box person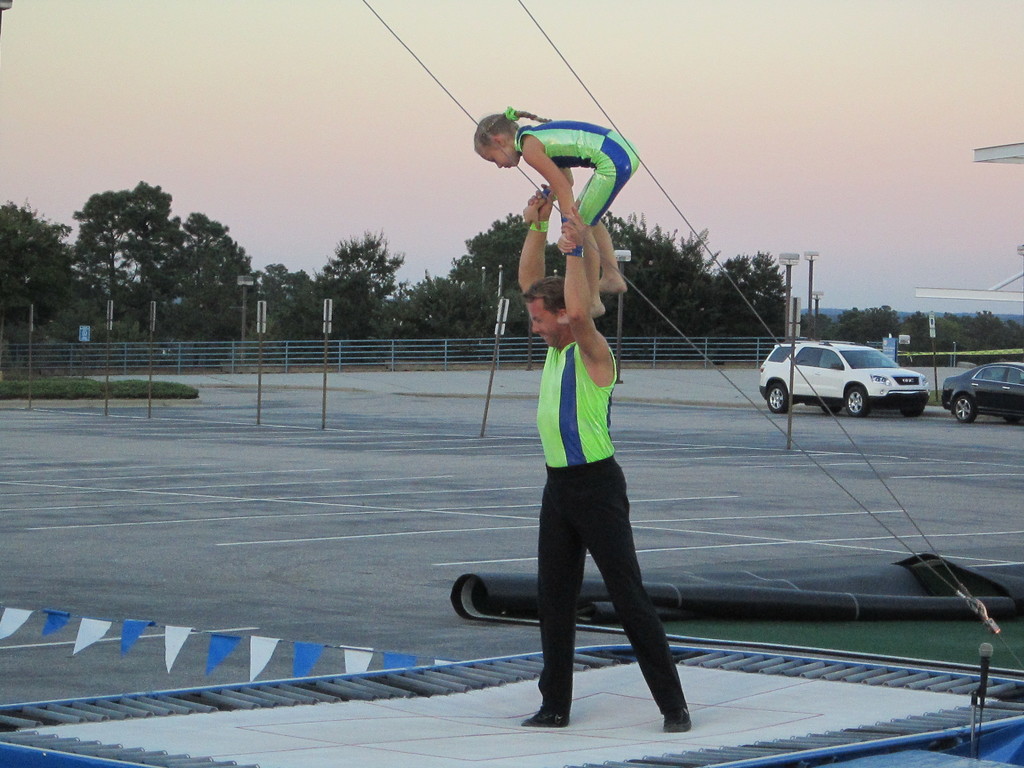
[473,103,641,319]
